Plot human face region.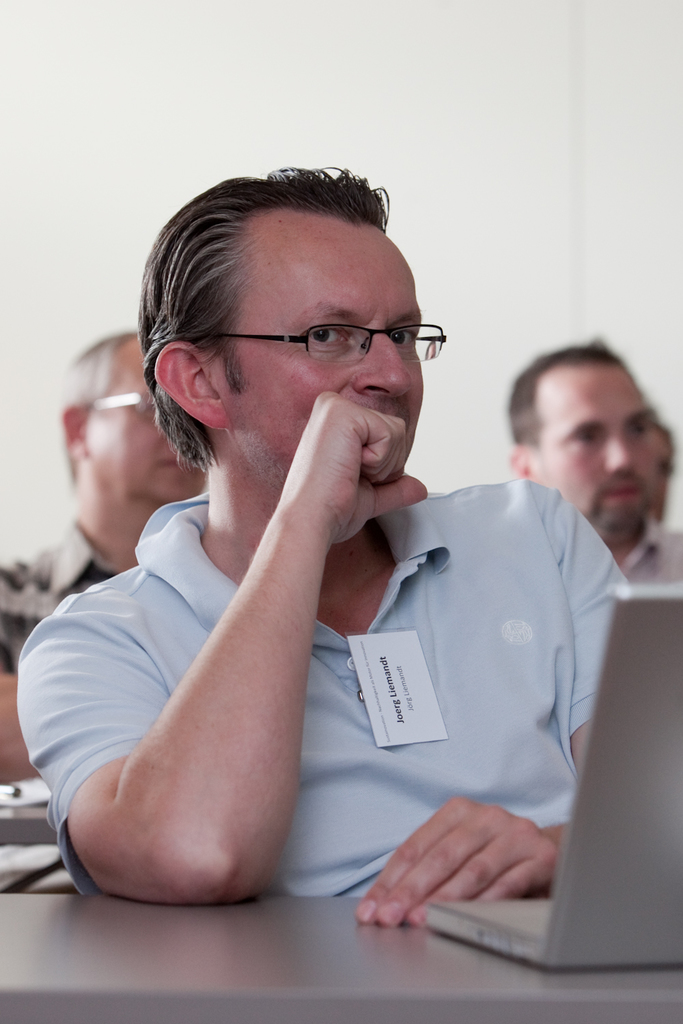
Plotted at bbox(547, 382, 647, 526).
